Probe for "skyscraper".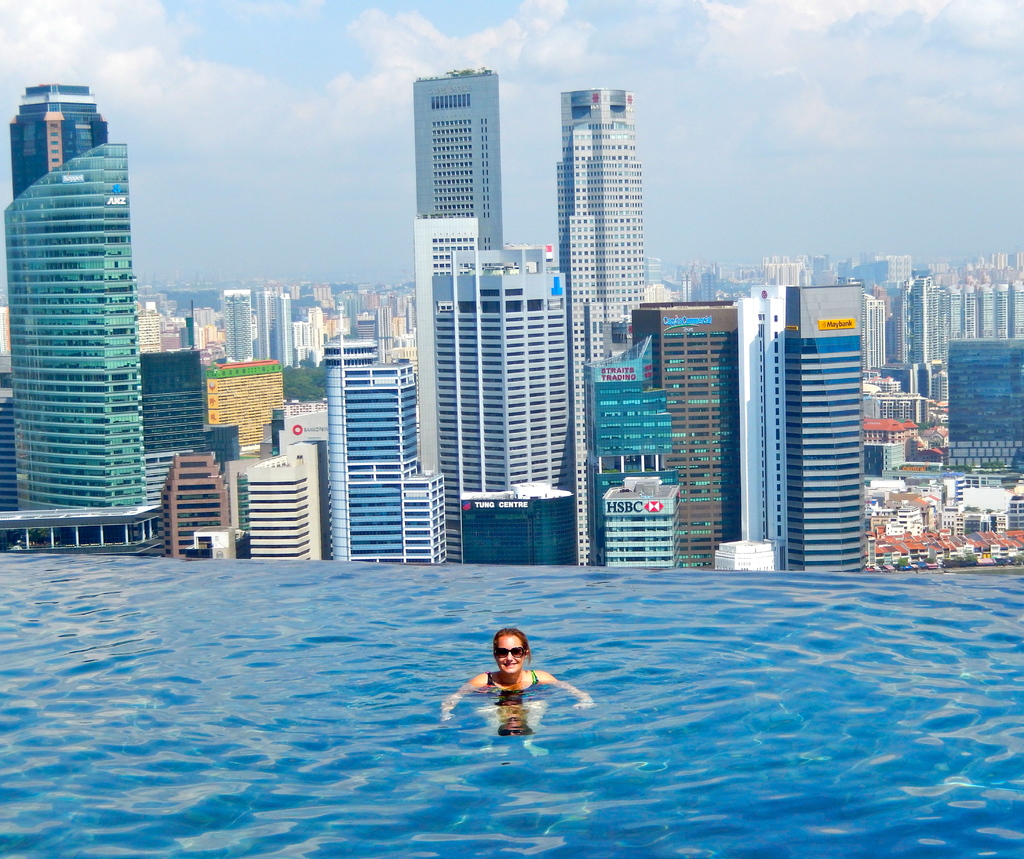
Probe result: box(628, 303, 745, 584).
